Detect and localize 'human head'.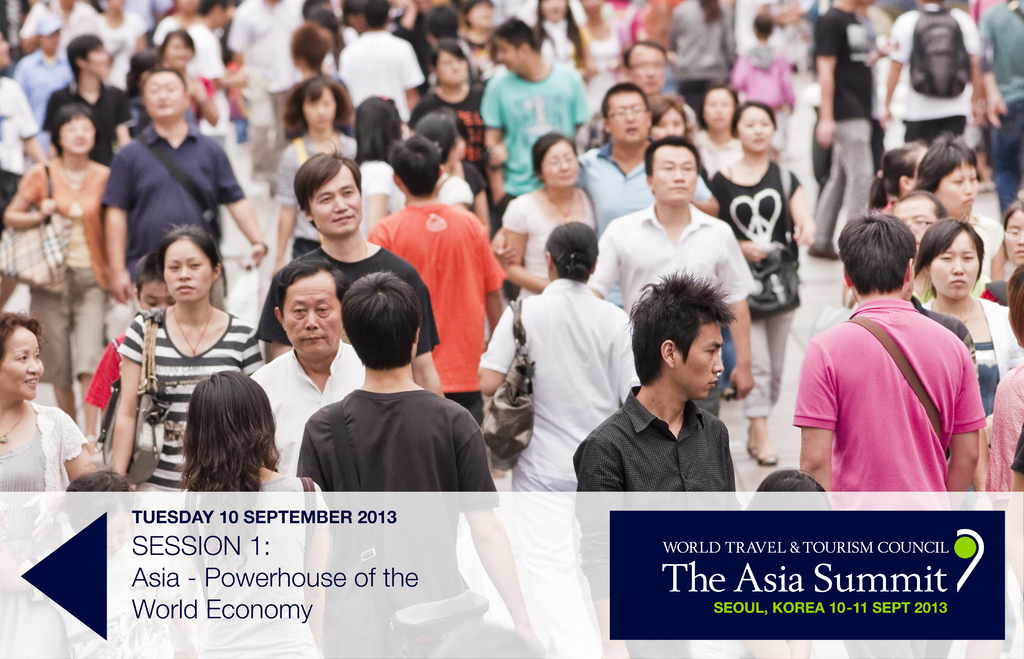
Localized at (175, 0, 203, 13).
